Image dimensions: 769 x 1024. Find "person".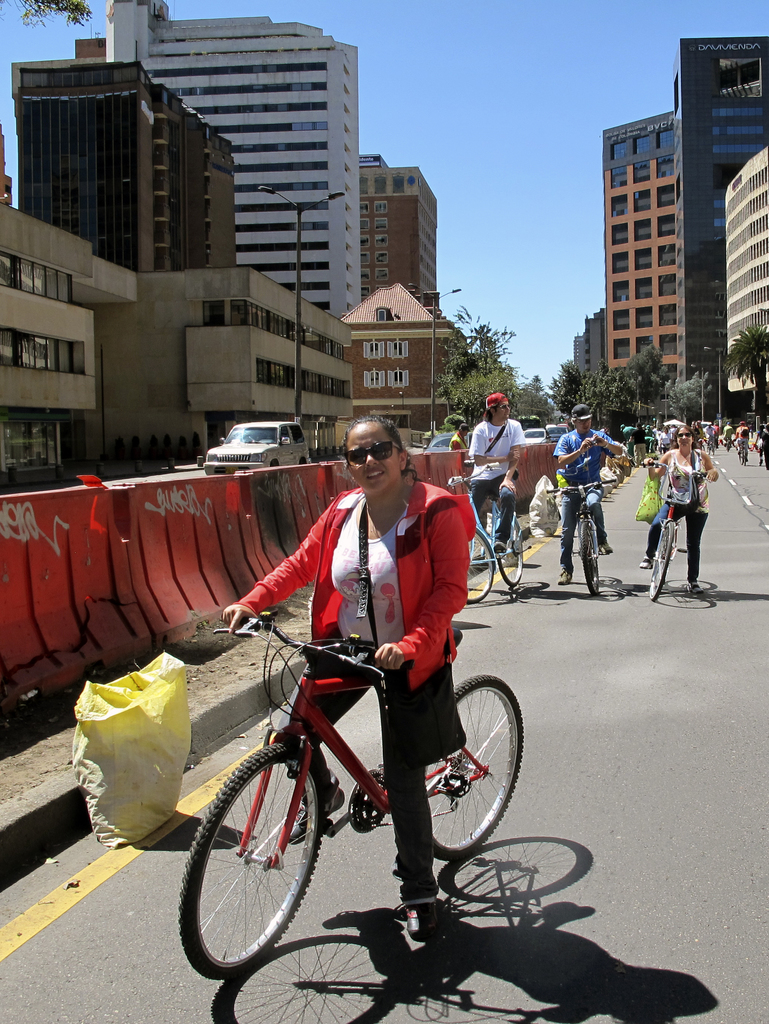
[553, 410, 638, 596].
